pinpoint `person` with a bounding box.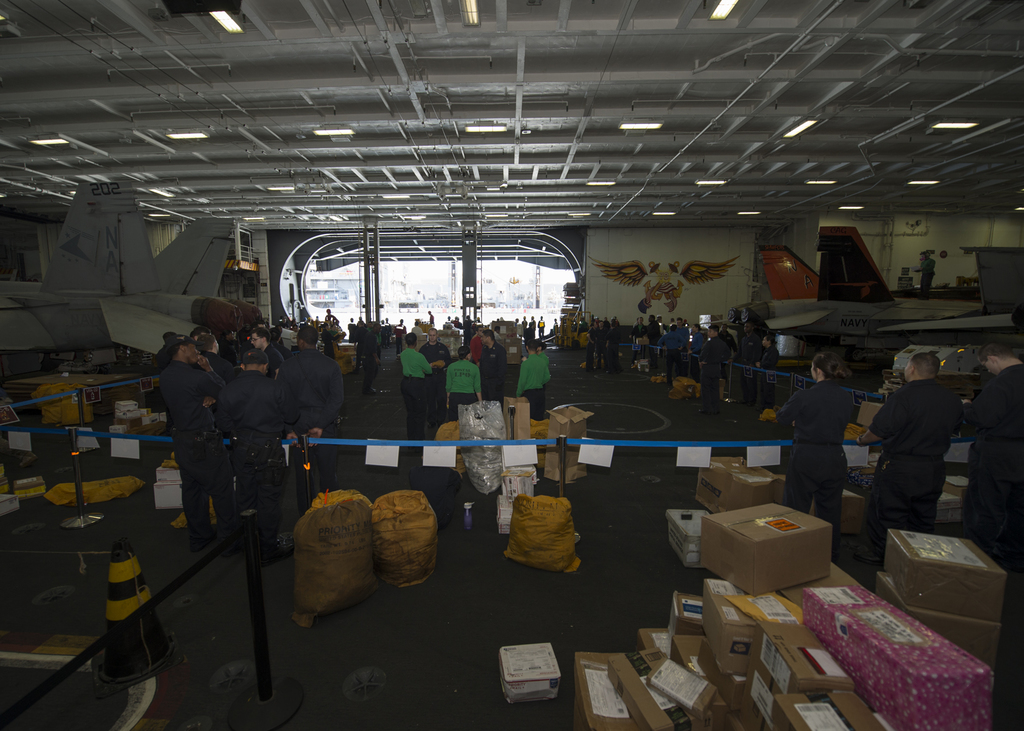
{"left": 366, "top": 325, "right": 381, "bottom": 393}.
